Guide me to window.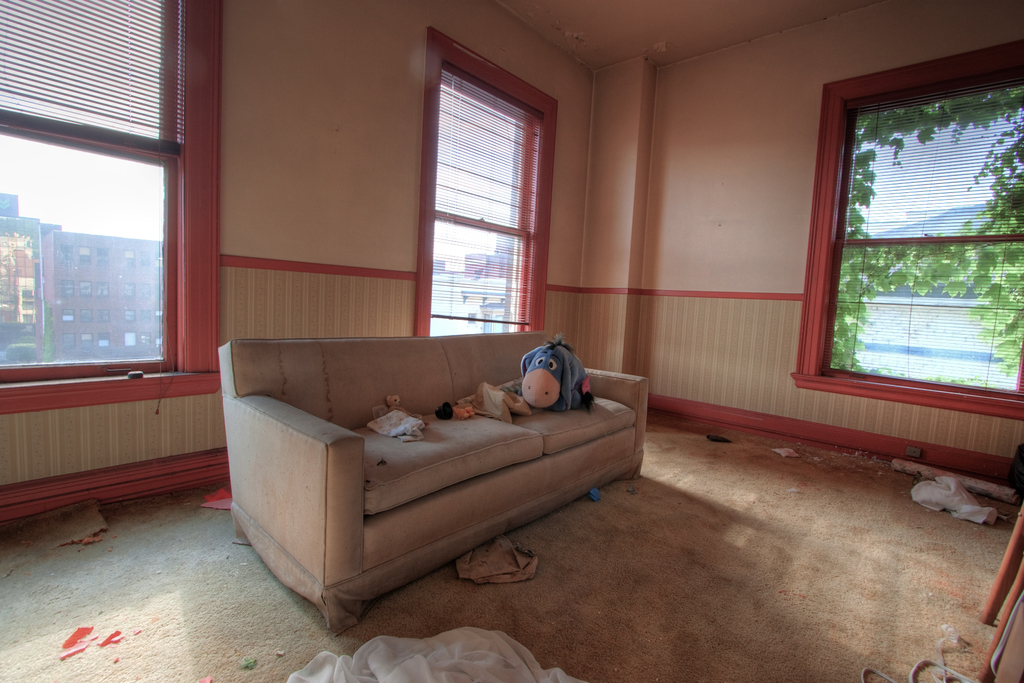
Guidance: {"left": 0, "top": 0, "right": 223, "bottom": 415}.
